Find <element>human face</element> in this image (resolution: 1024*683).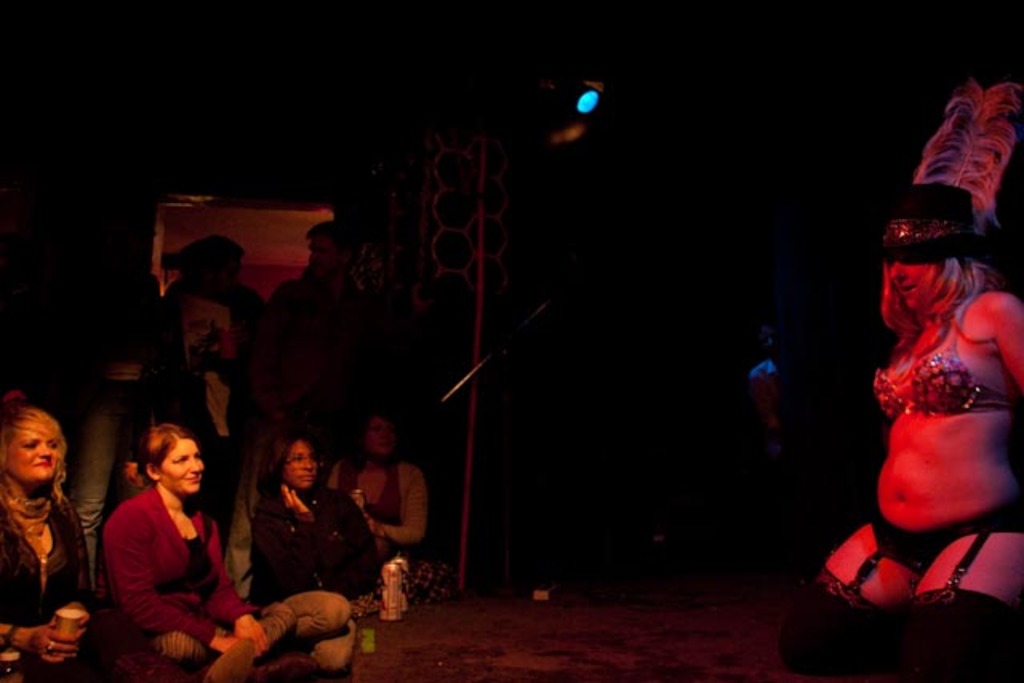
bbox=(160, 443, 205, 493).
